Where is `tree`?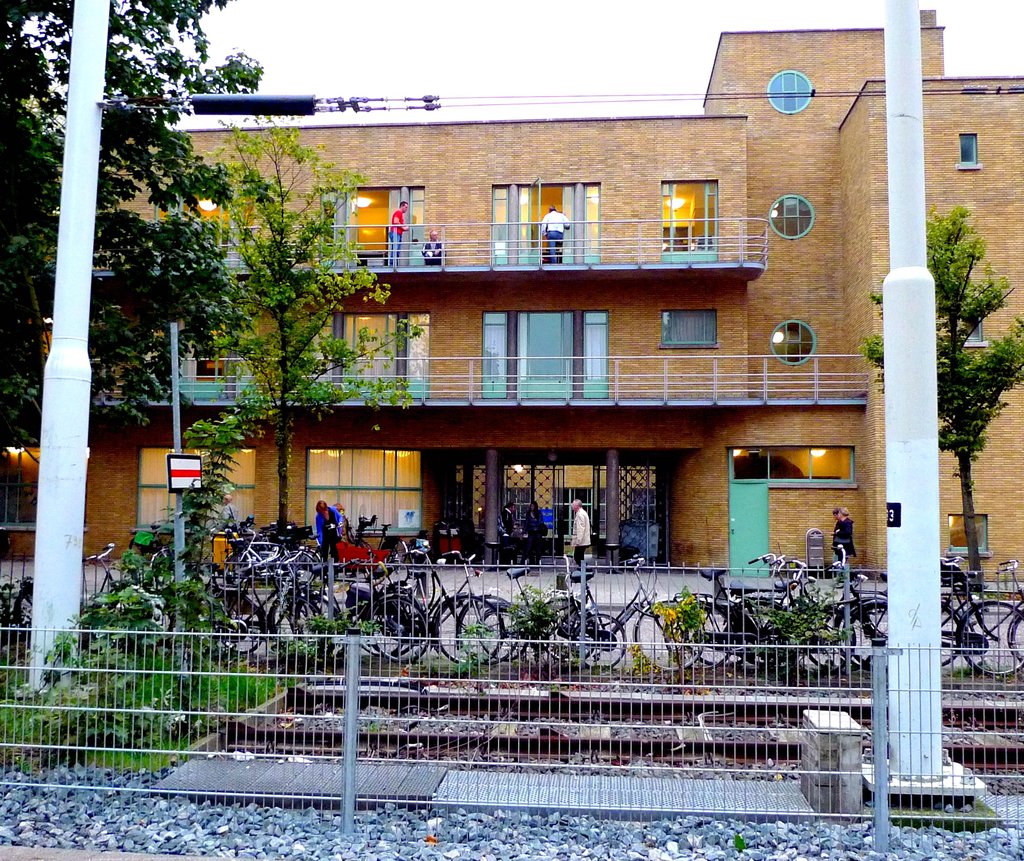
0:0:302:464.
